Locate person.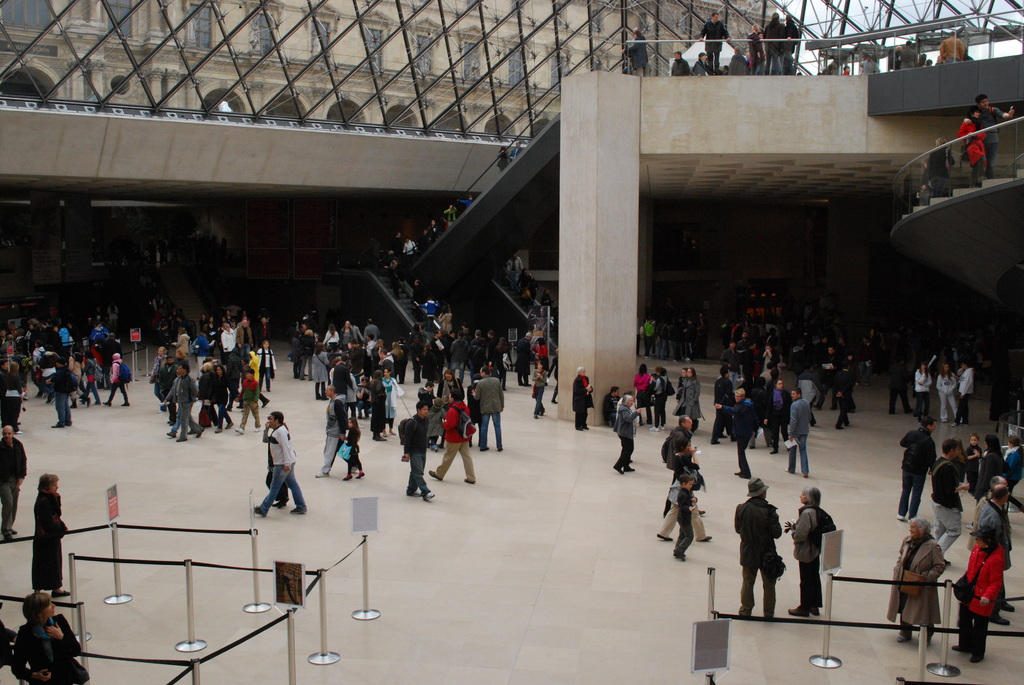
Bounding box: 426/389/477/482.
